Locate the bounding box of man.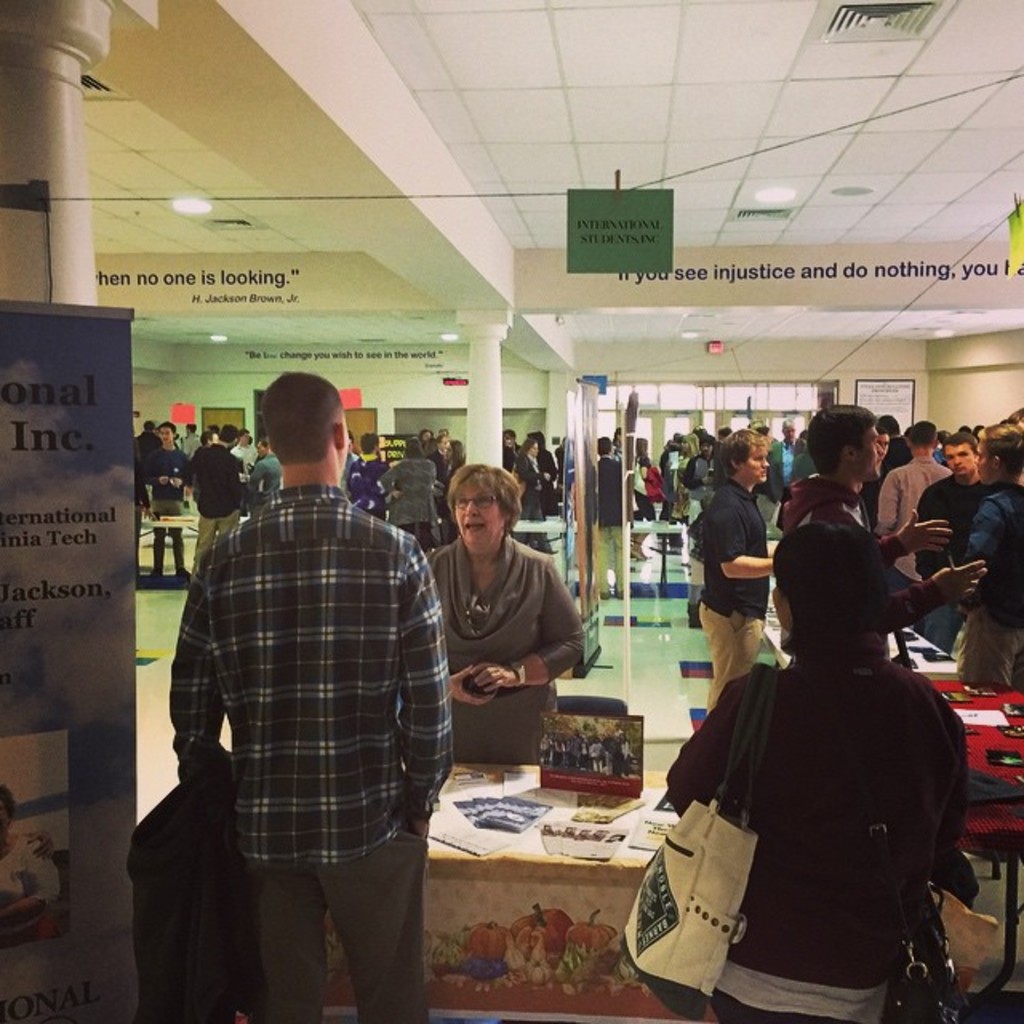
Bounding box: (x1=790, y1=387, x2=998, y2=656).
